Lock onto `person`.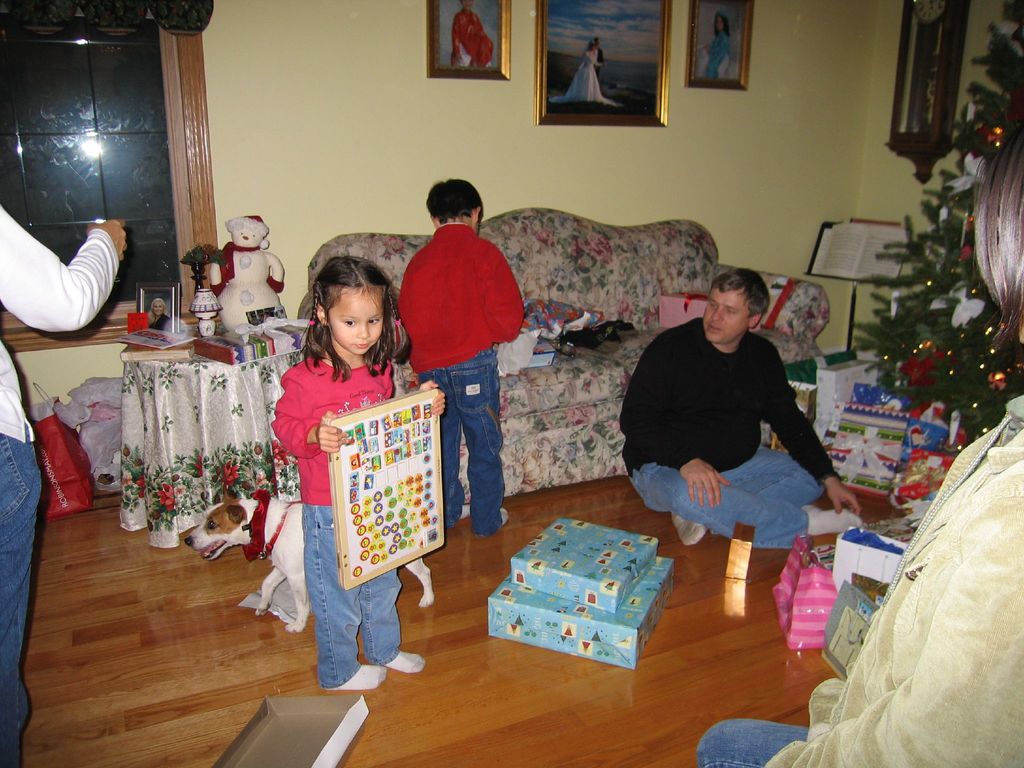
Locked: x1=697, y1=10, x2=730, y2=79.
